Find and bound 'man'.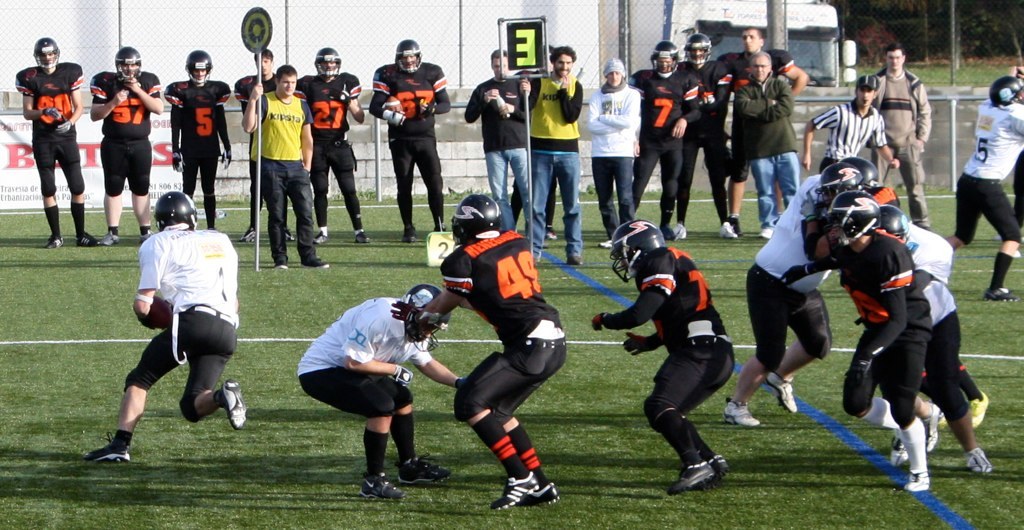
Bound: box(586, 217, 741, 494).
